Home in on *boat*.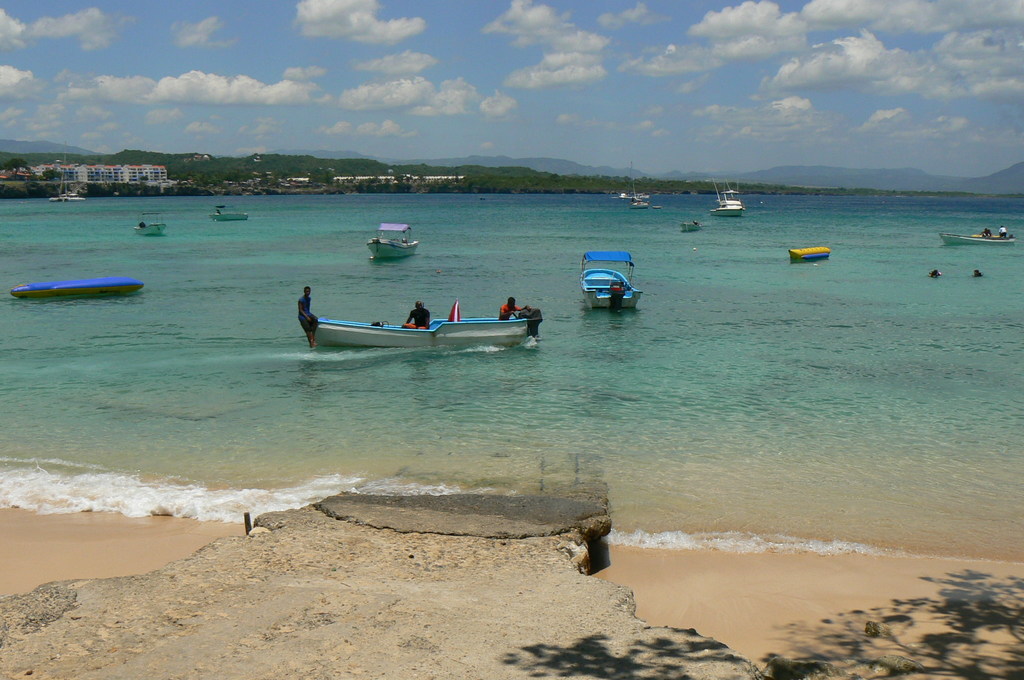
Homed in at [678, 218, 702, 232].
